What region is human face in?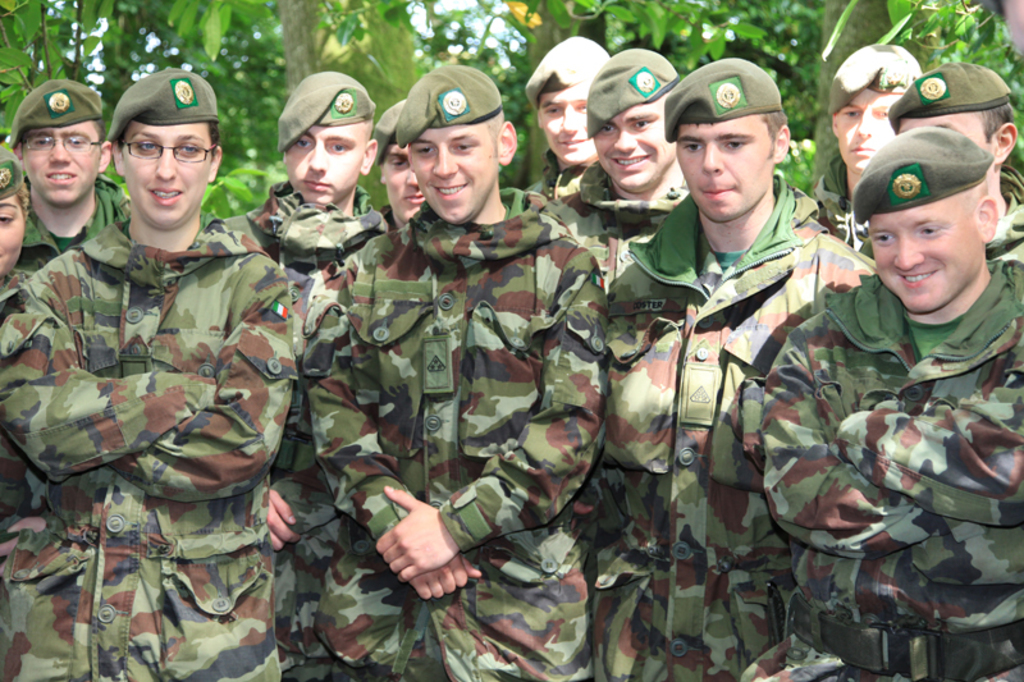
x1=383, y1=139, x2=422, y2=221.
